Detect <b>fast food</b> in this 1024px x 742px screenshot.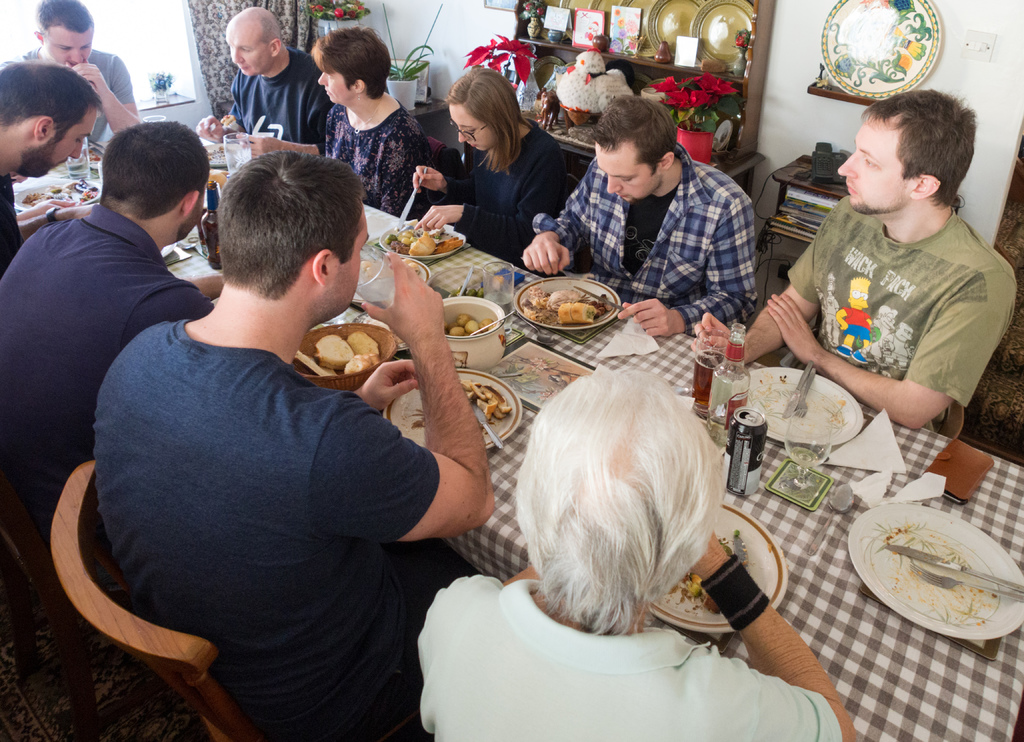
Detection: crop(346, 354, 371, 372).
